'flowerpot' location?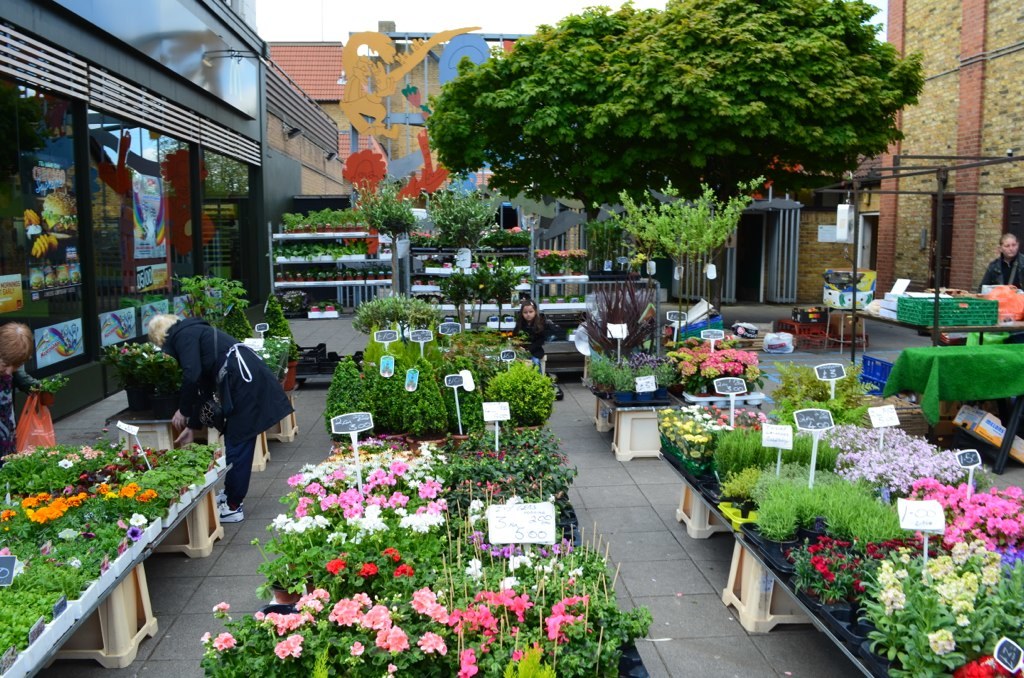
(left=120, top=369, right=179, bottom=418)
